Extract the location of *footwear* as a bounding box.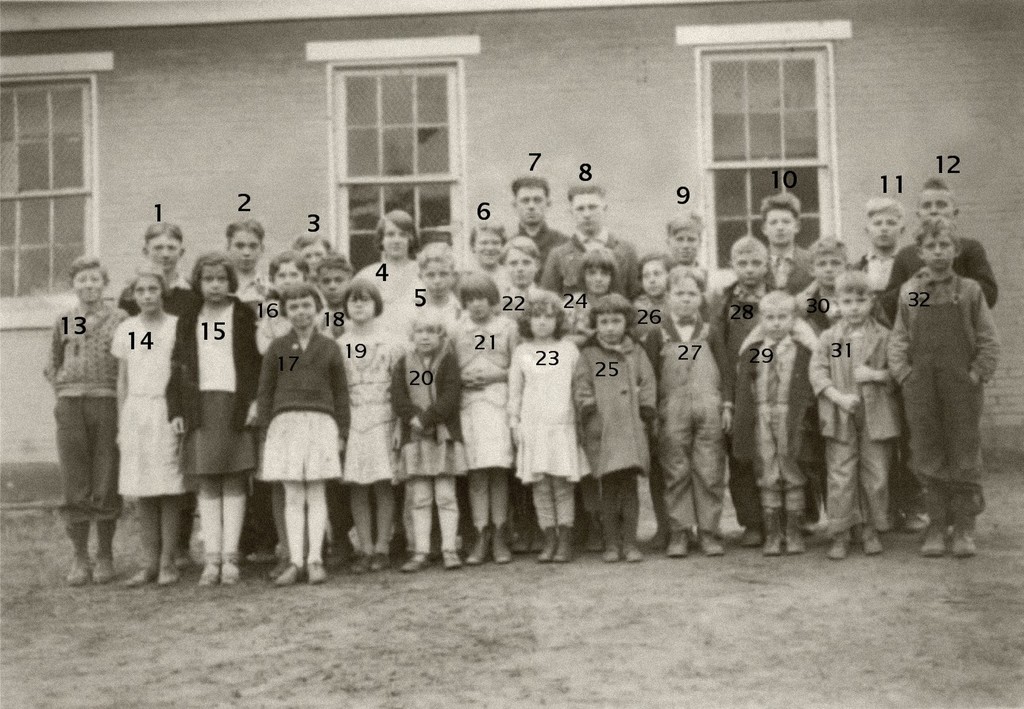
bbox=(907, 503, 935, 535).
